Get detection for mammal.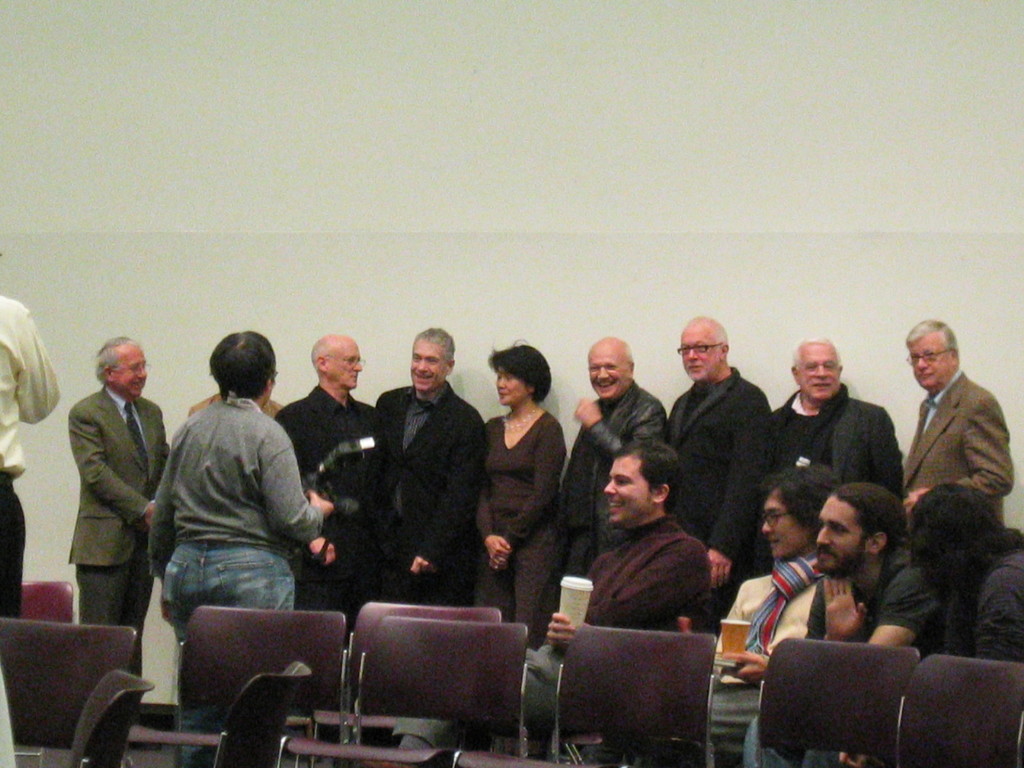
Detection: (562, 326, 671, 573).
